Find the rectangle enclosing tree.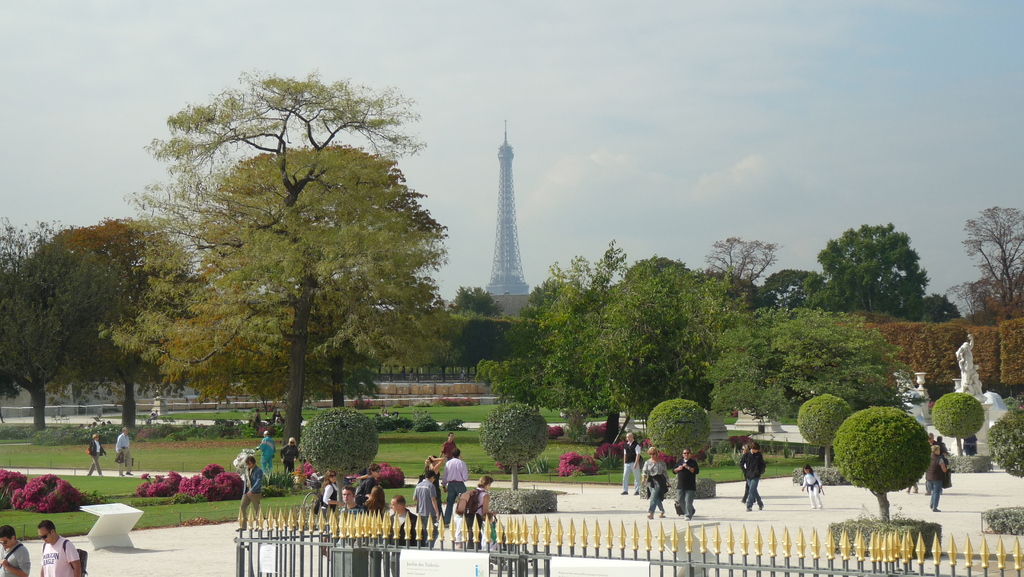
934:202:1023:330.
